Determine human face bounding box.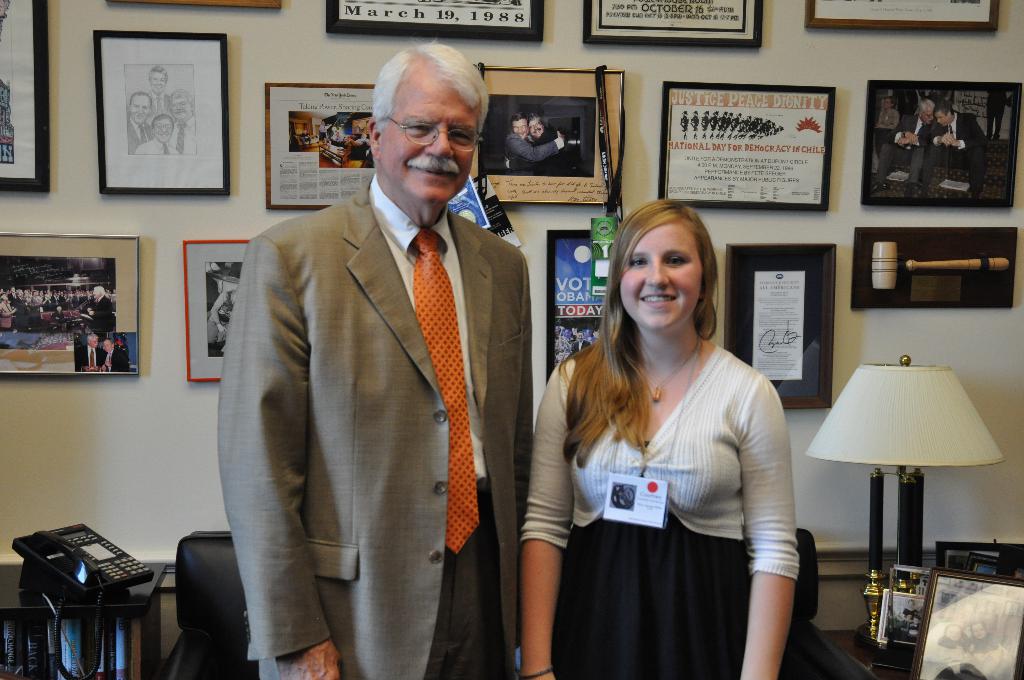
Determined: region(623, 224, 701, 325).
